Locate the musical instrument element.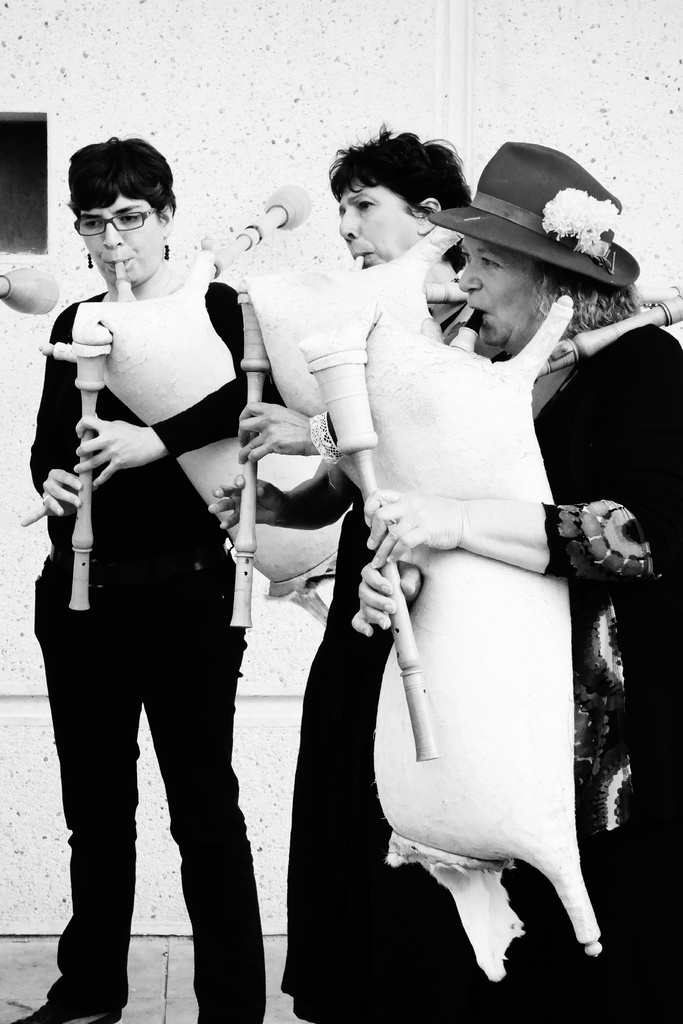
Element bbox: (226,258,456,637).
